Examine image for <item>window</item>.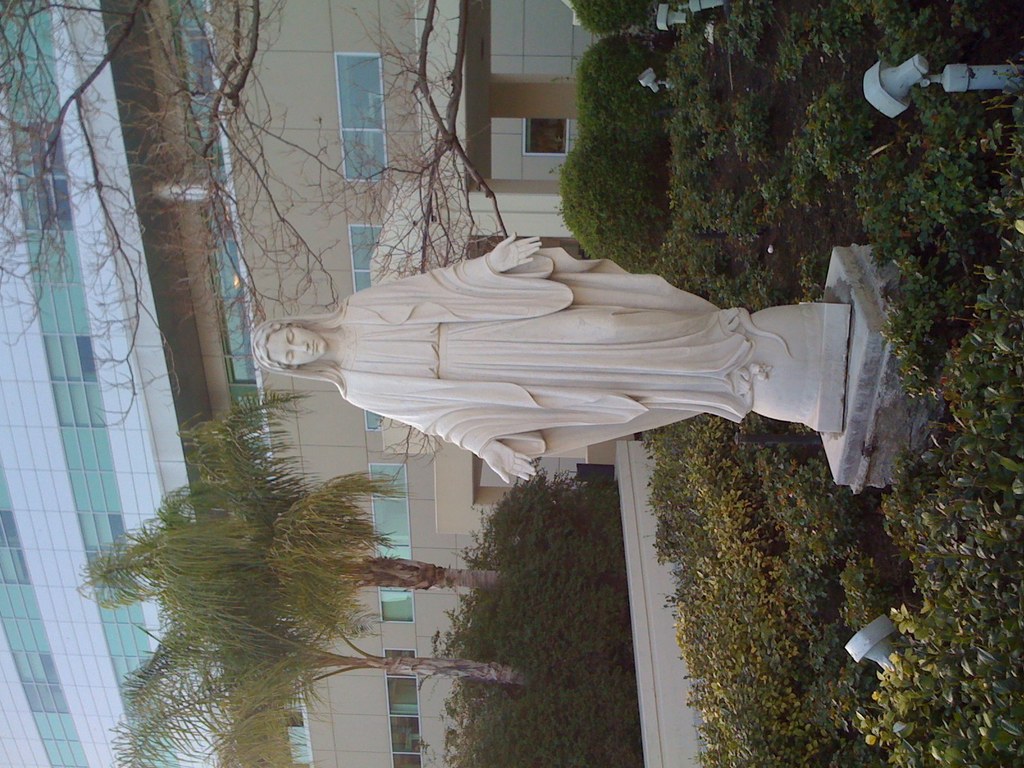
Examination result: <region>520, 116, 568, 154</region>.
